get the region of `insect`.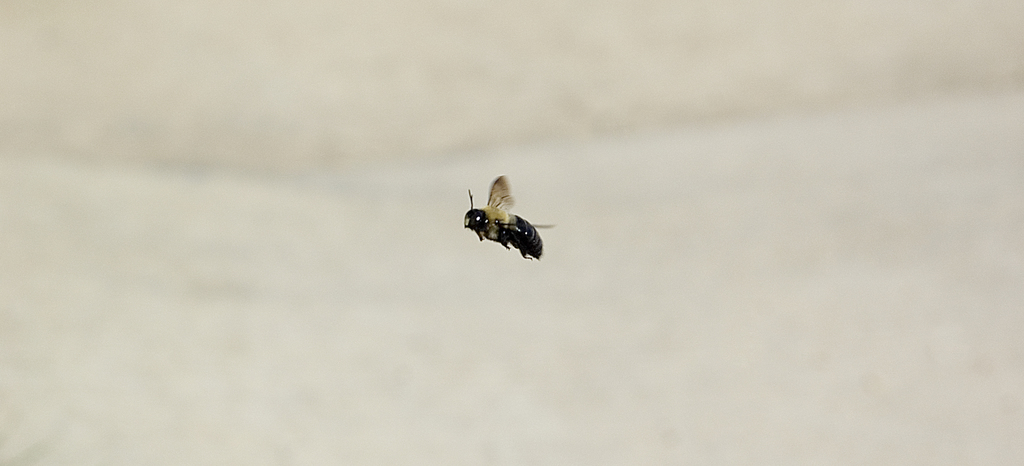
bbox=[455, 172, 555, 261].
